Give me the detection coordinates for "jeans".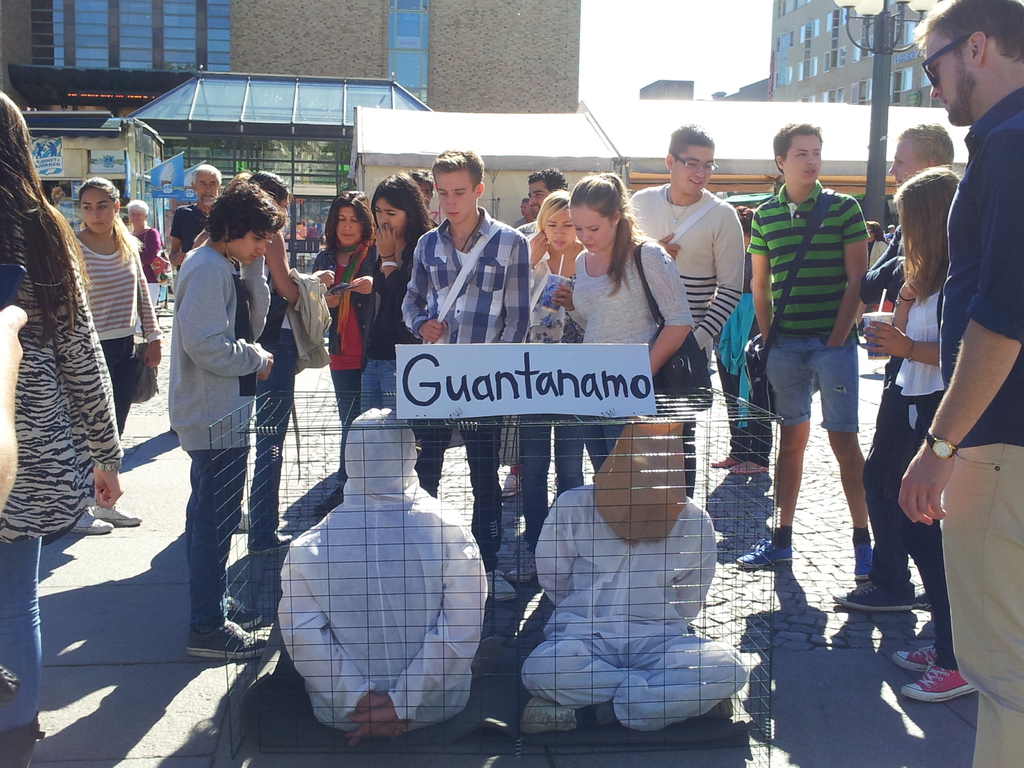
bbox(188, 439, 260, 640).
